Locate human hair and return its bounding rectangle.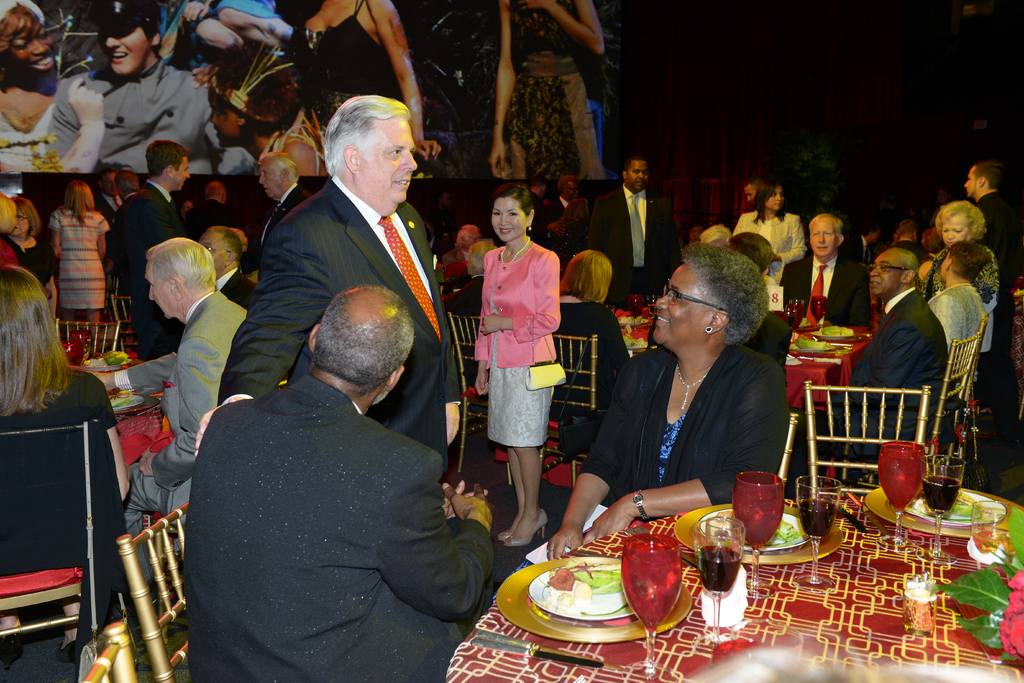
{"x1": 701, "y1": 223, "x2": 726, "y2": 245}.
